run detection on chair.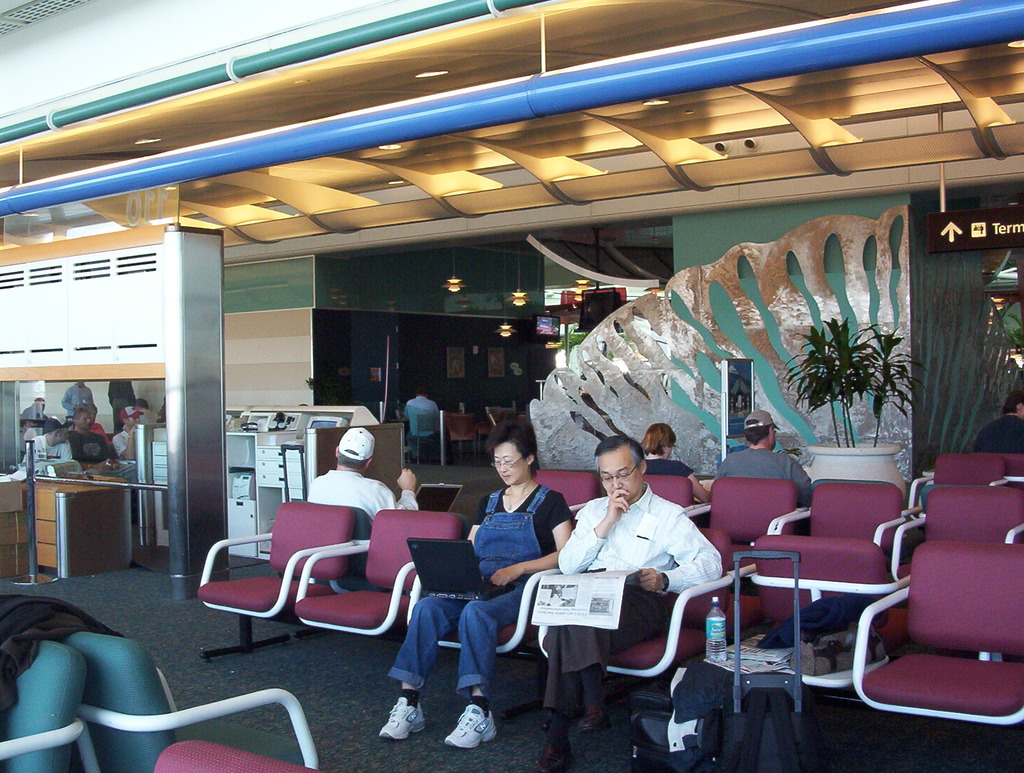
Result: [0,475,38,578].
